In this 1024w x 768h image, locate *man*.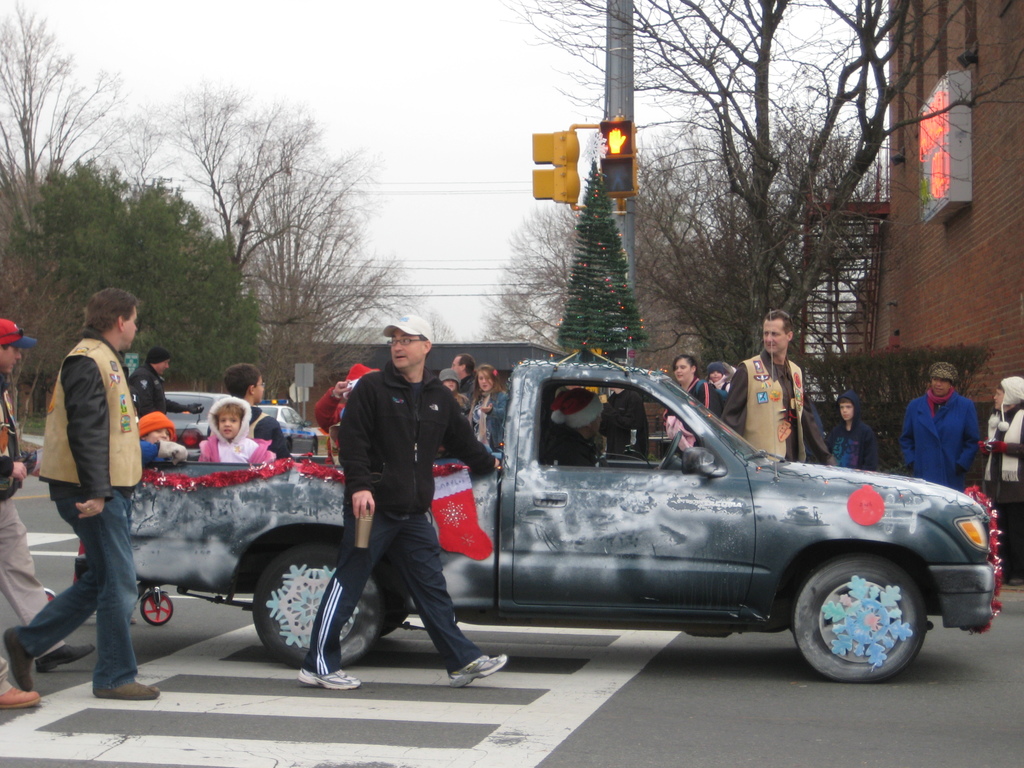
Bounding box: bbox(296, 312, 509, 692).
